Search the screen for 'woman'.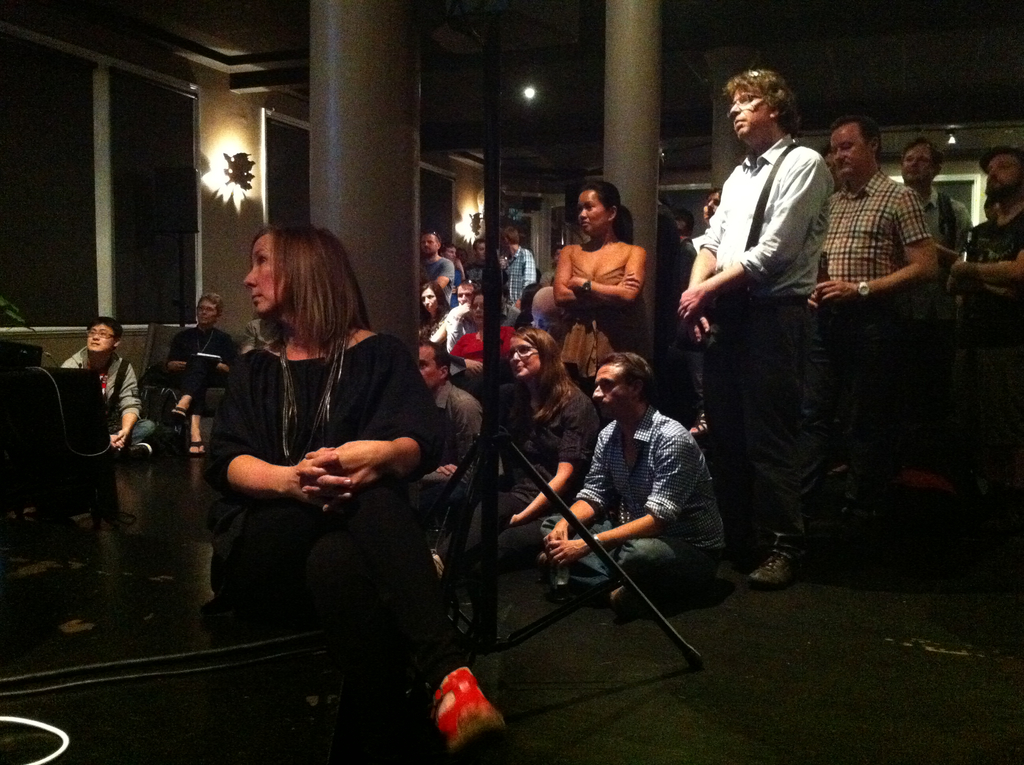
Found at (201, 203, 437, 729).
